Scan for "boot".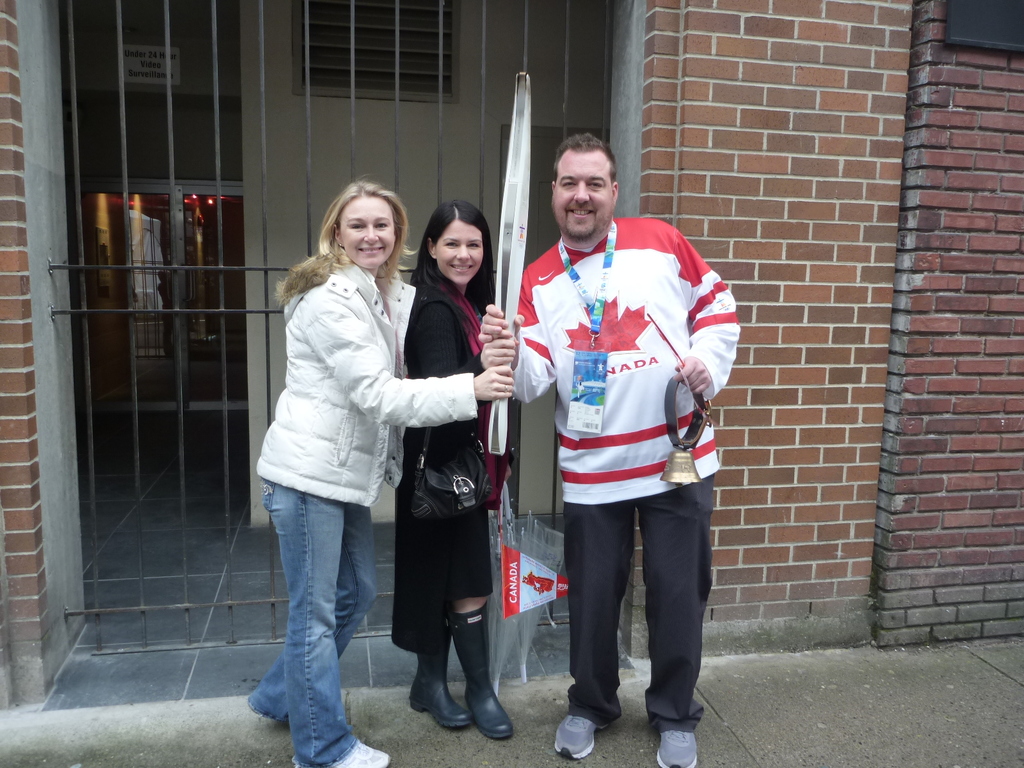
Scan result: 449,602,513,735.
